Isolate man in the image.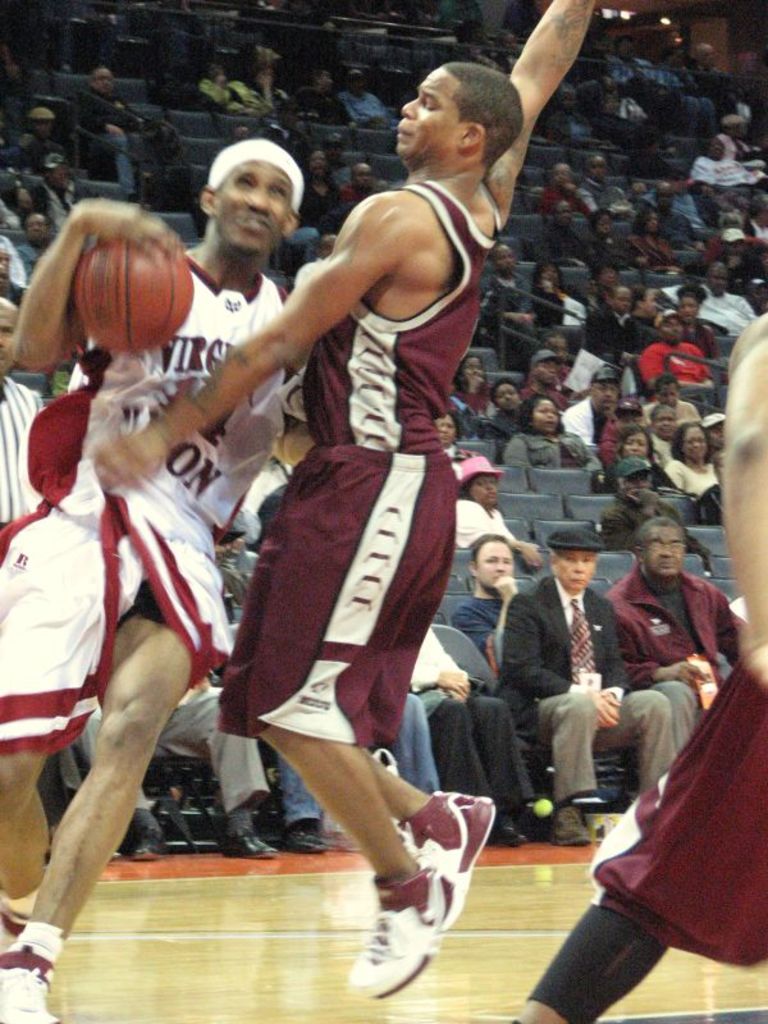
Isolated region: <bbox>479, 242, 536, 325</bbox>.
